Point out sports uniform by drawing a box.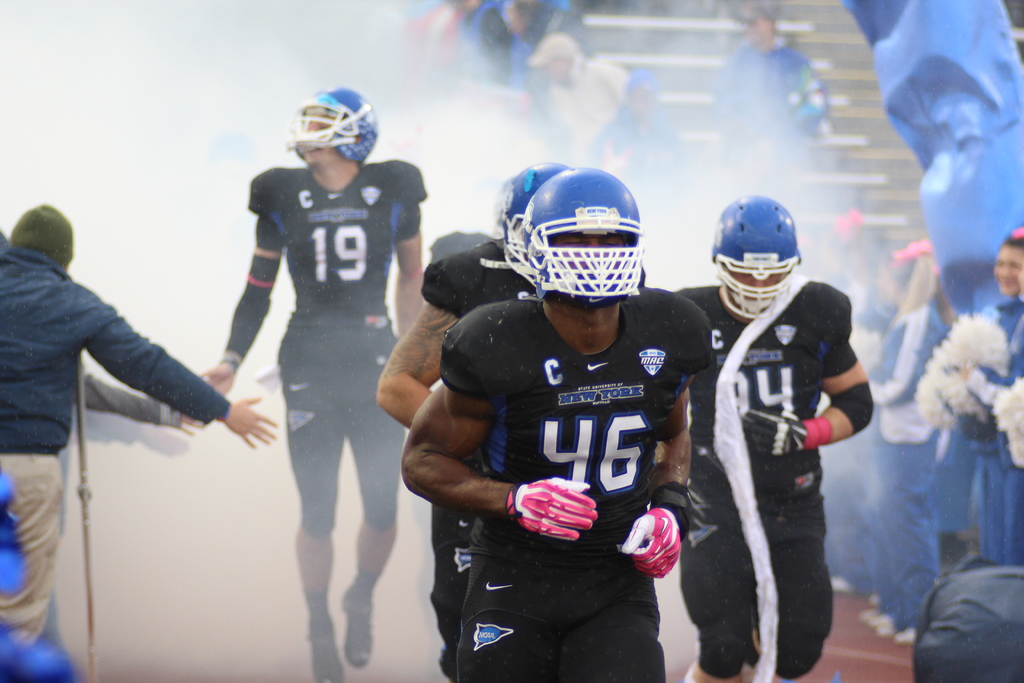
locate(943, 295, 1023, 579).
